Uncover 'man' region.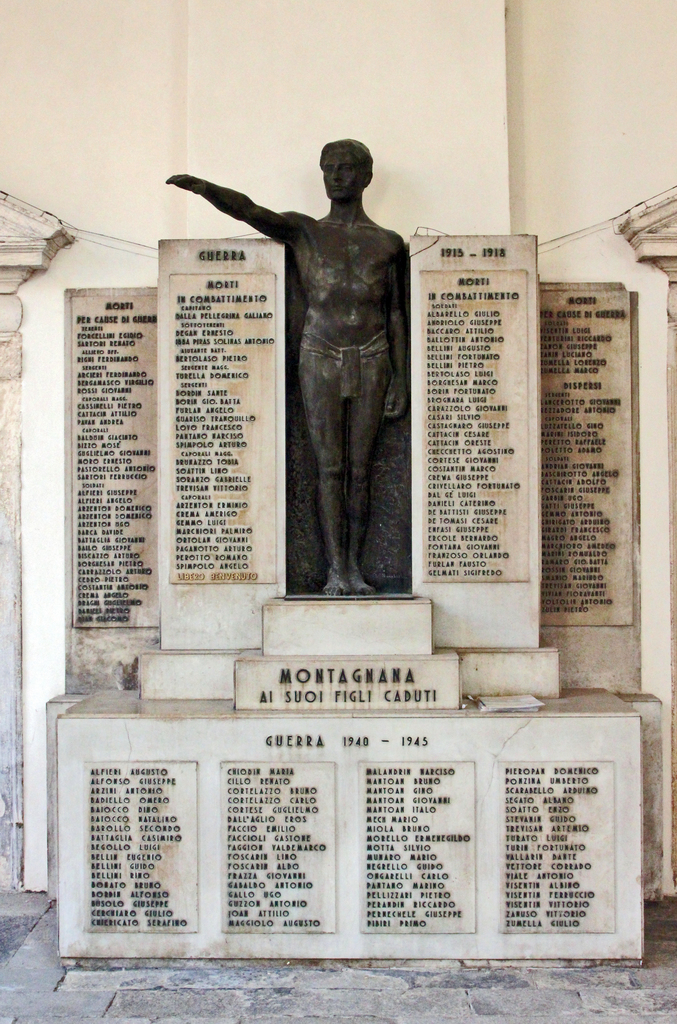
Uncovered: pyautogui.locateOnScreen(153, 123, 421, 632).
